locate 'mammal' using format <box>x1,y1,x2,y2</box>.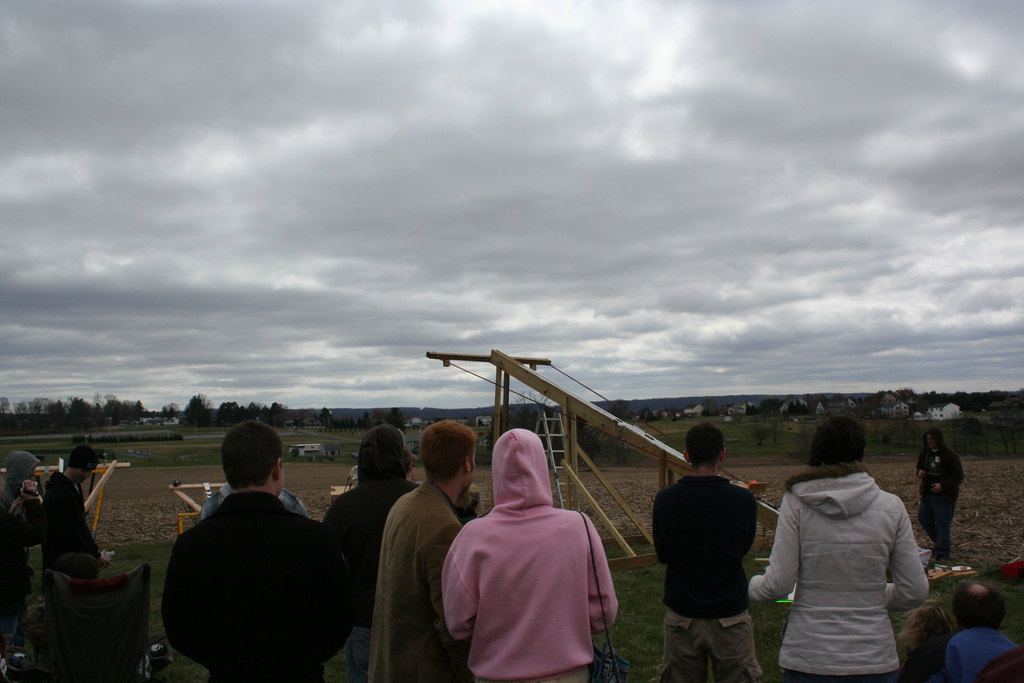
<box>653,418,758,682</box>.
